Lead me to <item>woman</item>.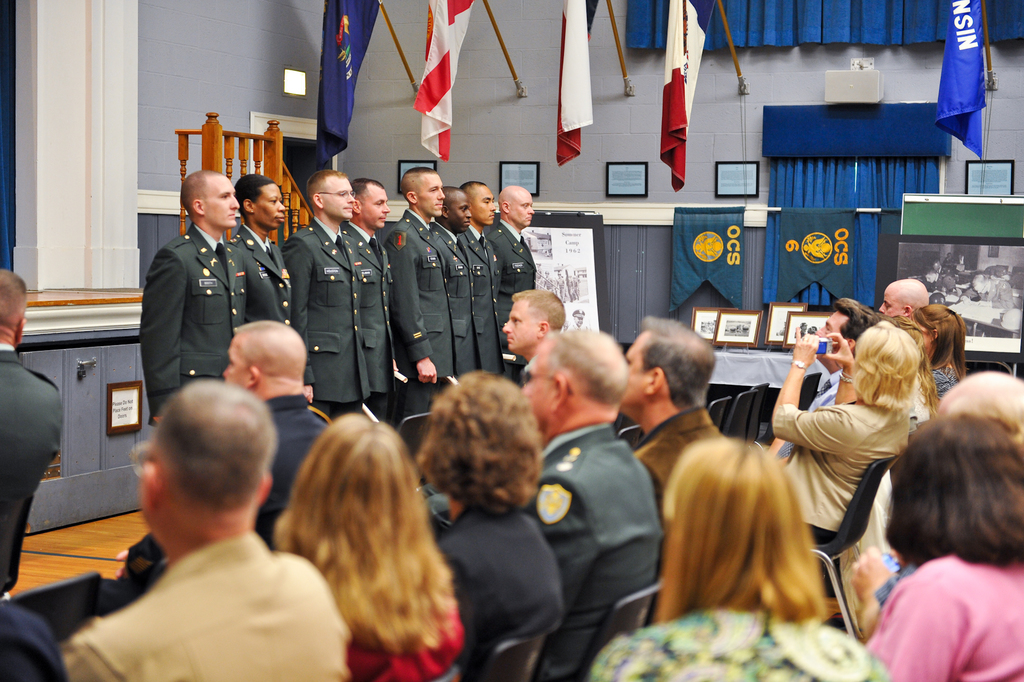
Lead to box=[250, 406, 481, 674].
